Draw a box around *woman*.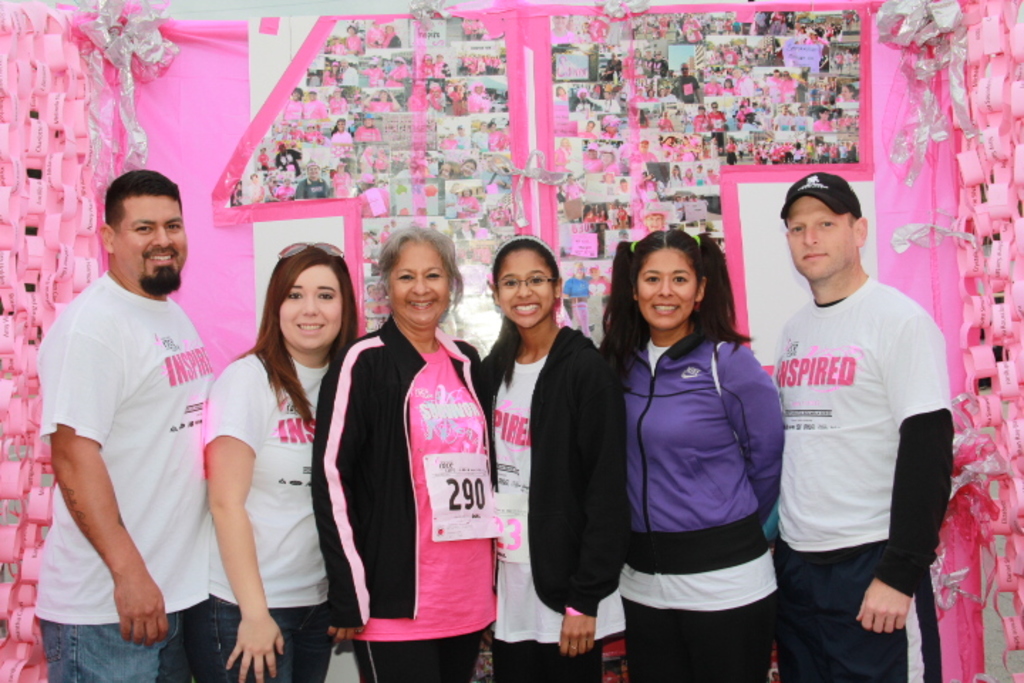
x1=364 y1=87 x2=401 y2=112.
